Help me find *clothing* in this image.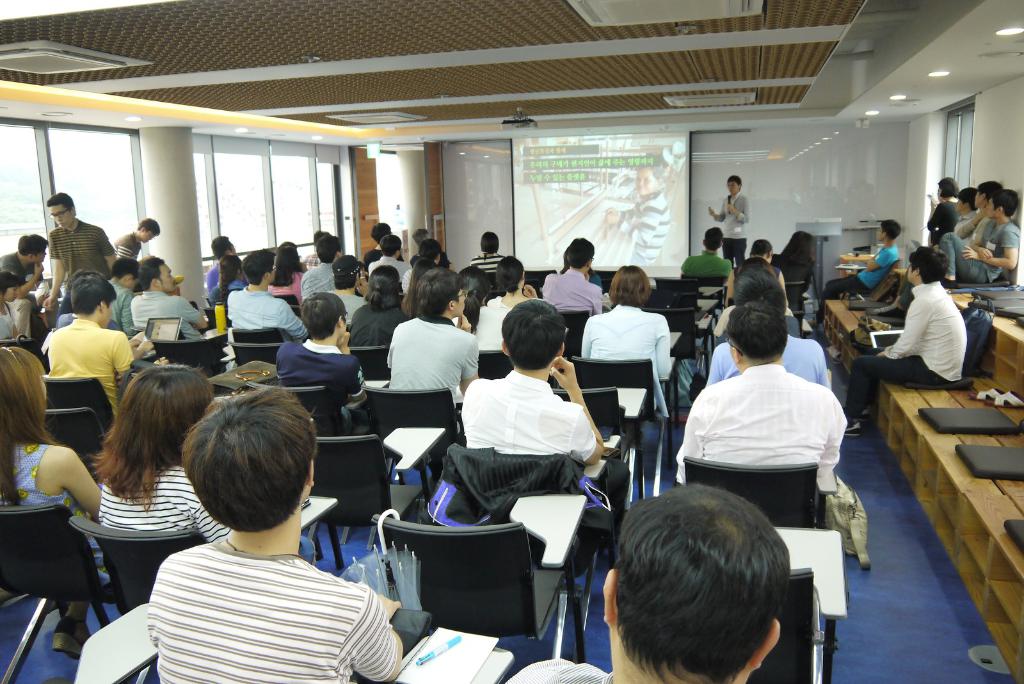
Found it: 0, 302, 16, 343.
